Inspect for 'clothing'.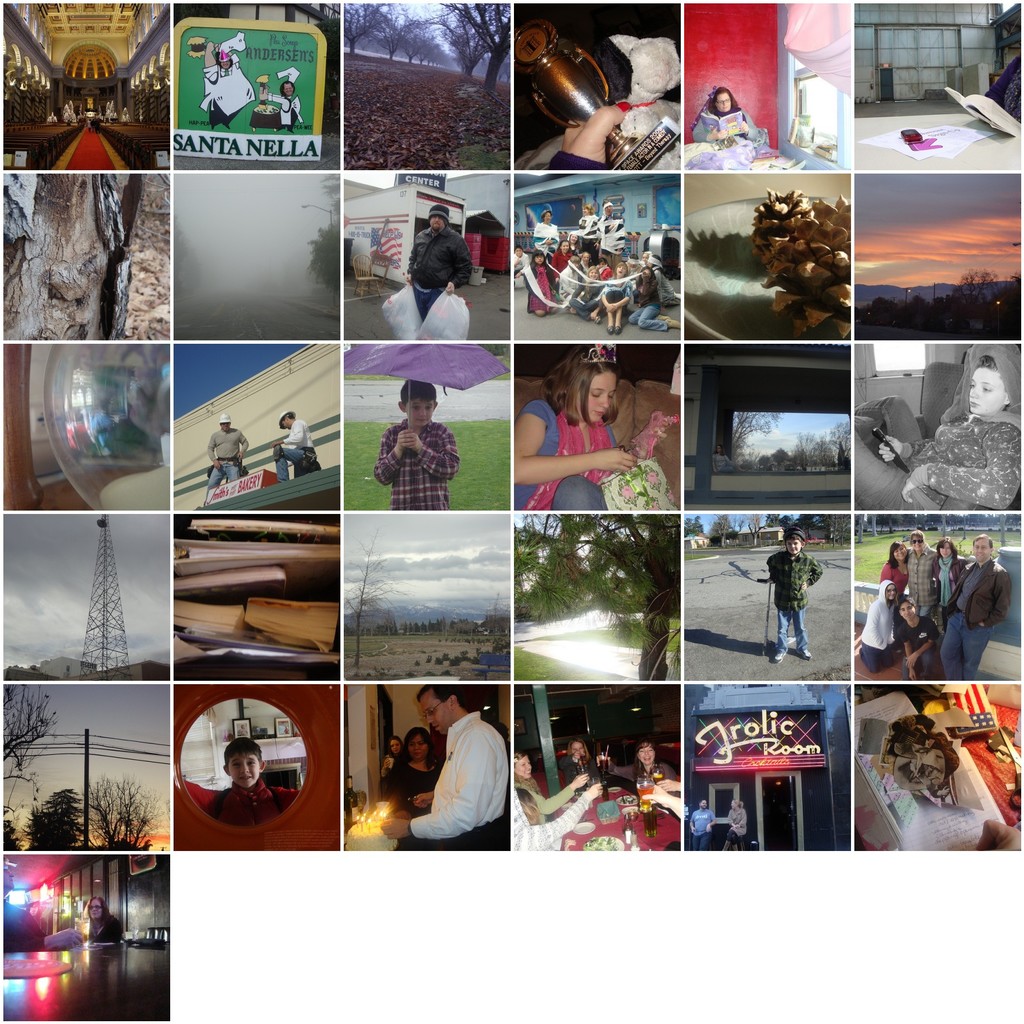
Inspection: <box>876,556,902,604</box>.
